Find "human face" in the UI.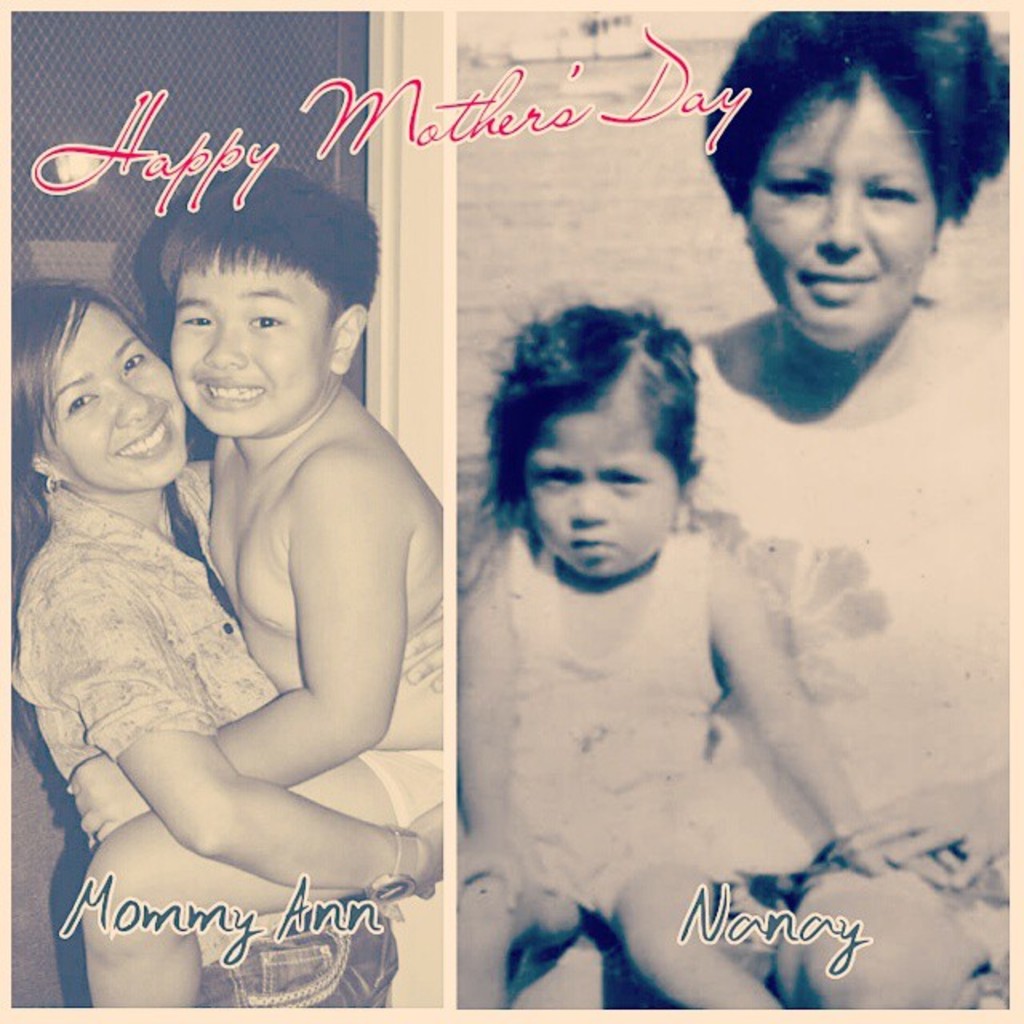
UI element at rect(518, 398, 675, 573).
